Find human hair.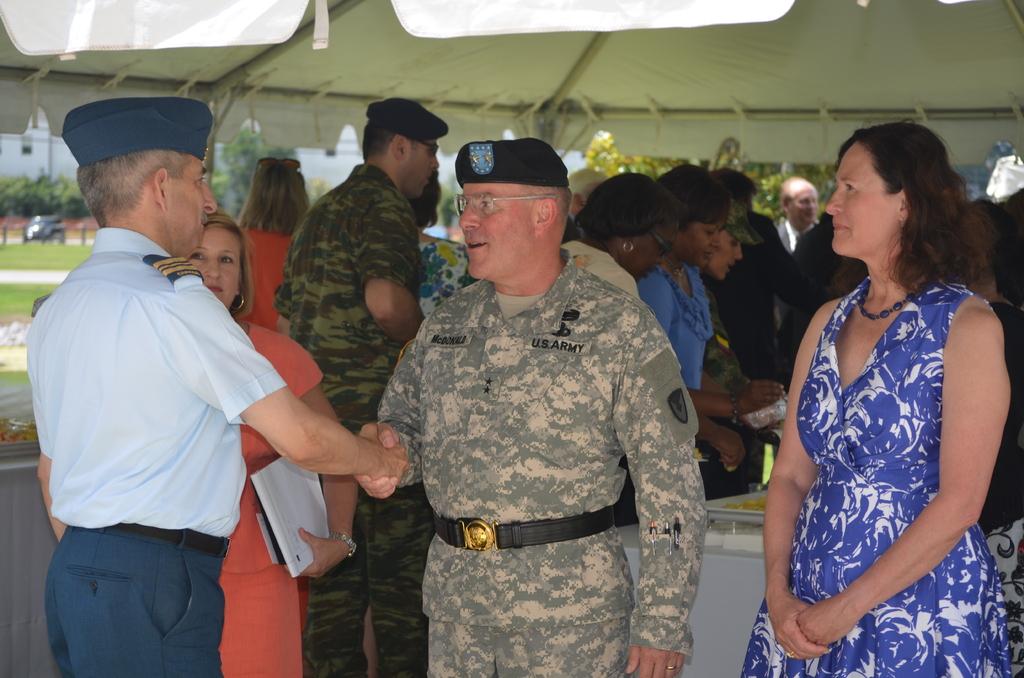
76/147/191/230.
